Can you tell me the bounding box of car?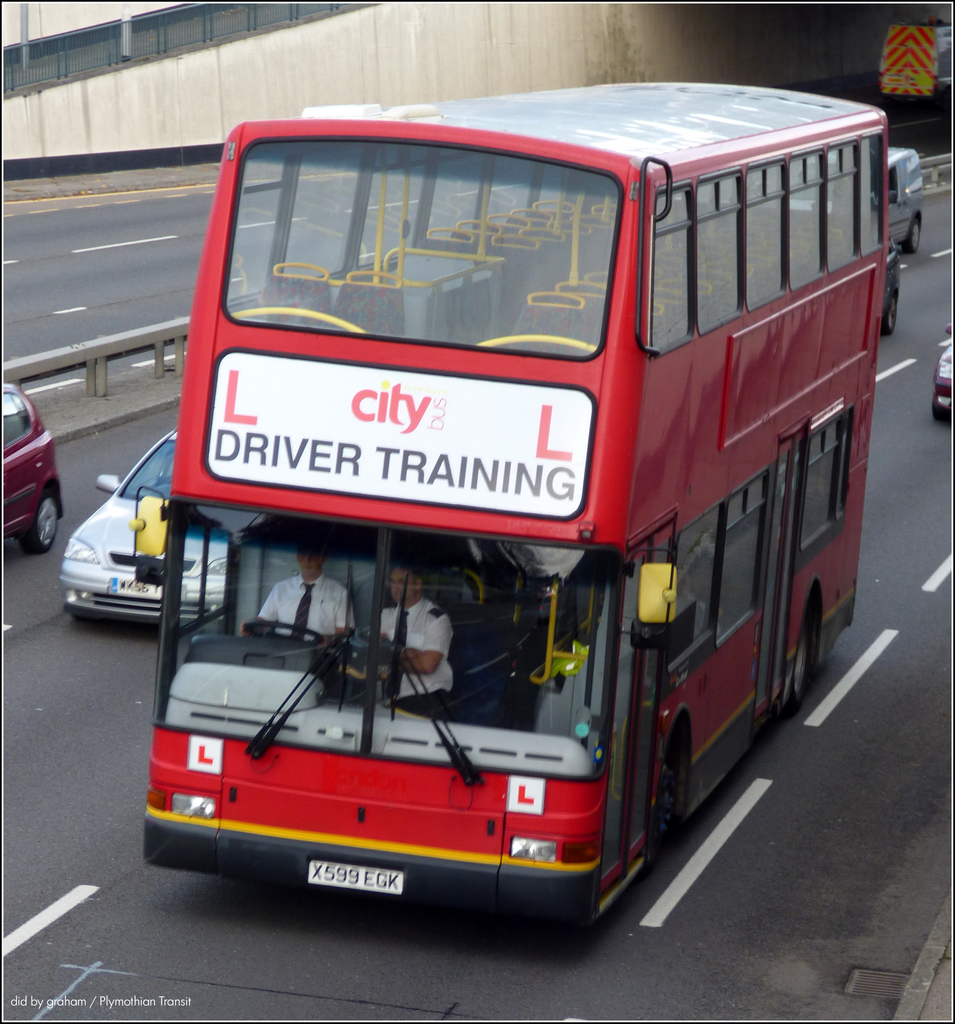
left=885, top=139, right=925, bottom=245.
